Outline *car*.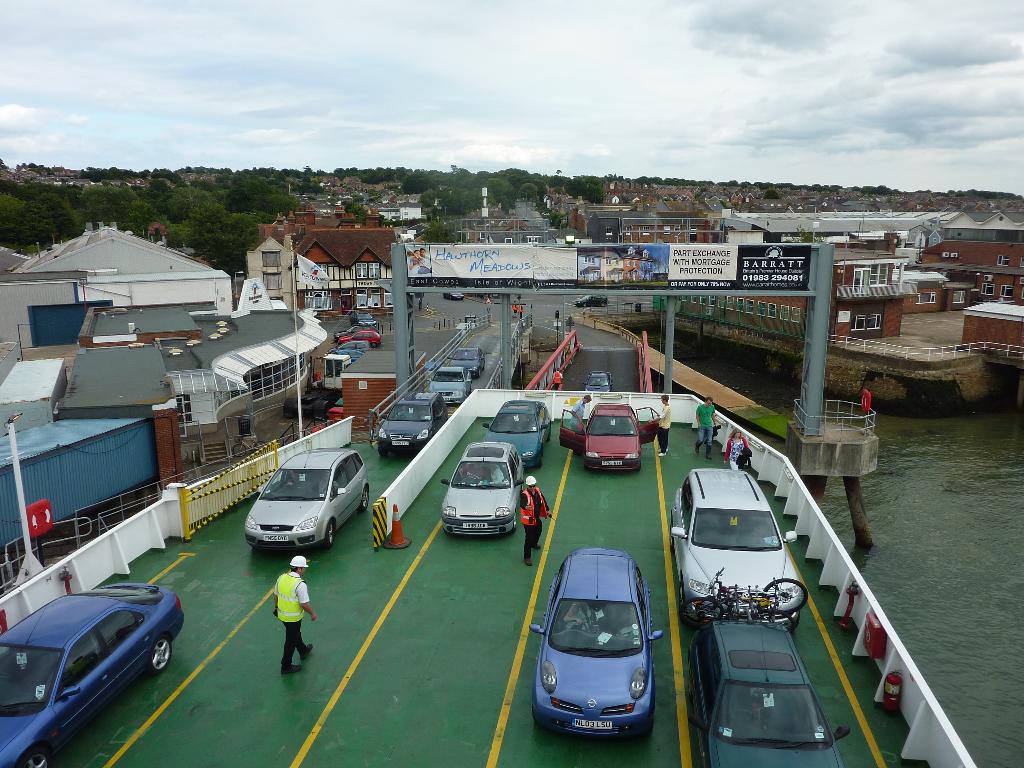
Outline: bbox=(528, 547, 663, 740).
